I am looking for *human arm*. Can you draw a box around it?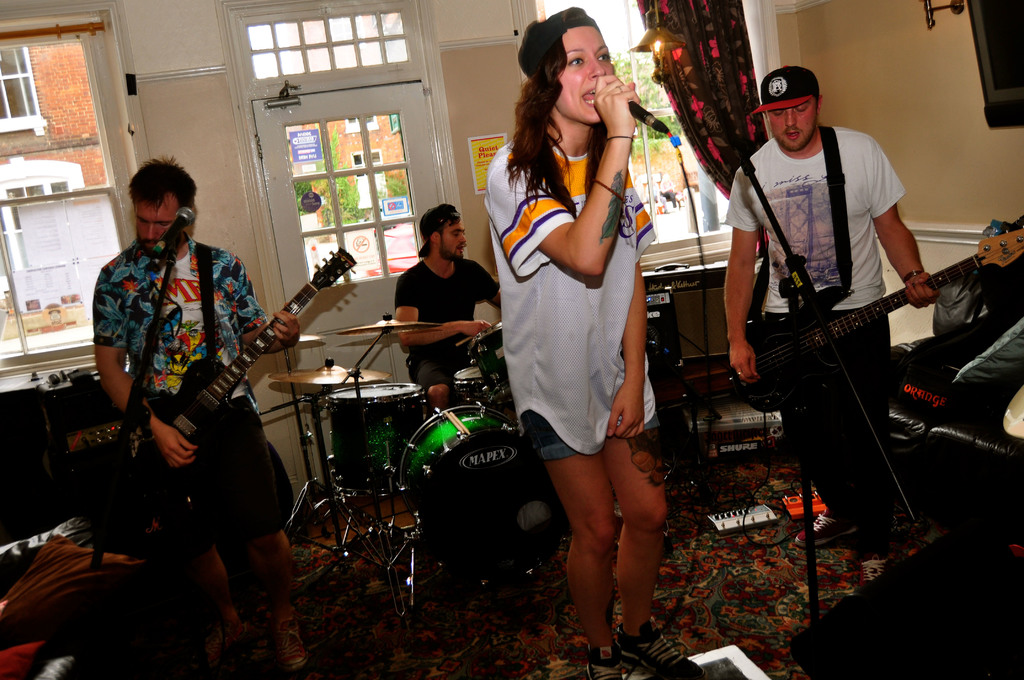
Sure, the bounding box is [x1=518, y1=113, x2=652, y2=303].
